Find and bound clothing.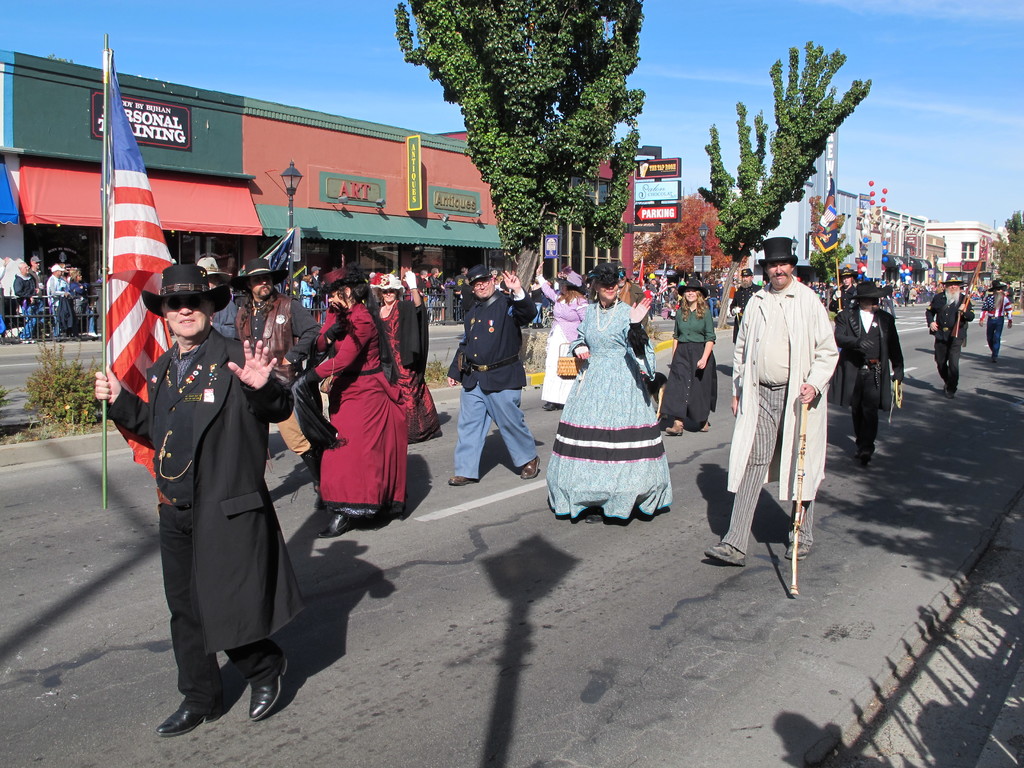
Bound: box=[539, 300, 676, 522].
